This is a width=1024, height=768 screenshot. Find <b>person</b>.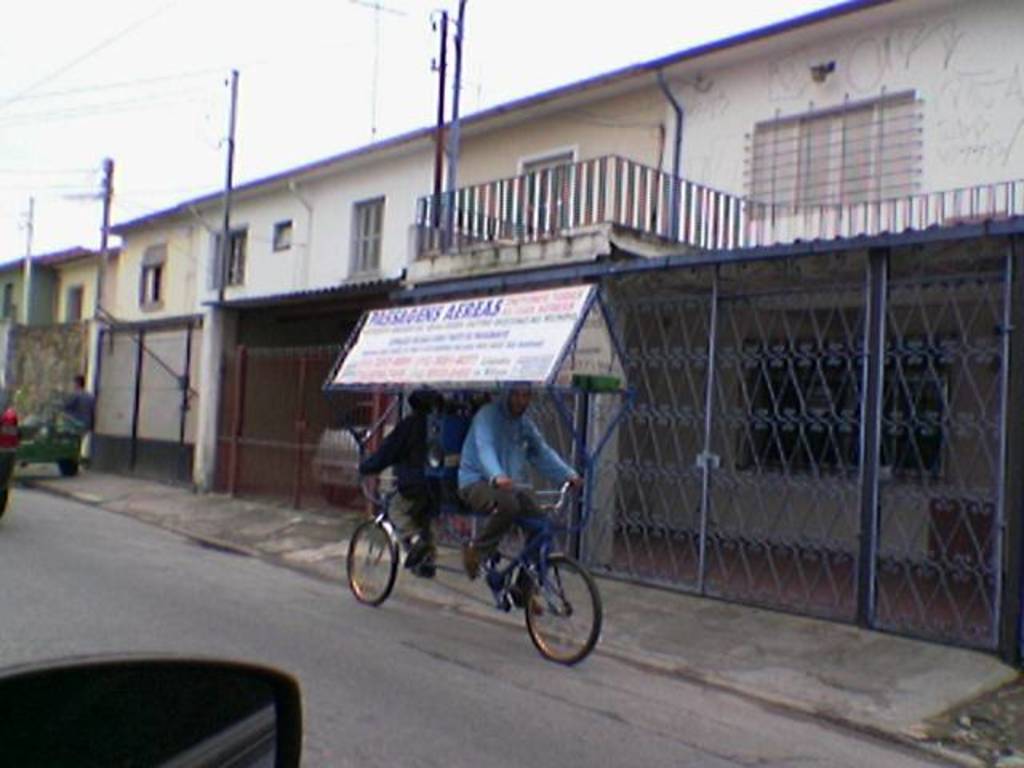
Bounding box: pyautogui.locateOnScreen(358, 403, 435, 597).
